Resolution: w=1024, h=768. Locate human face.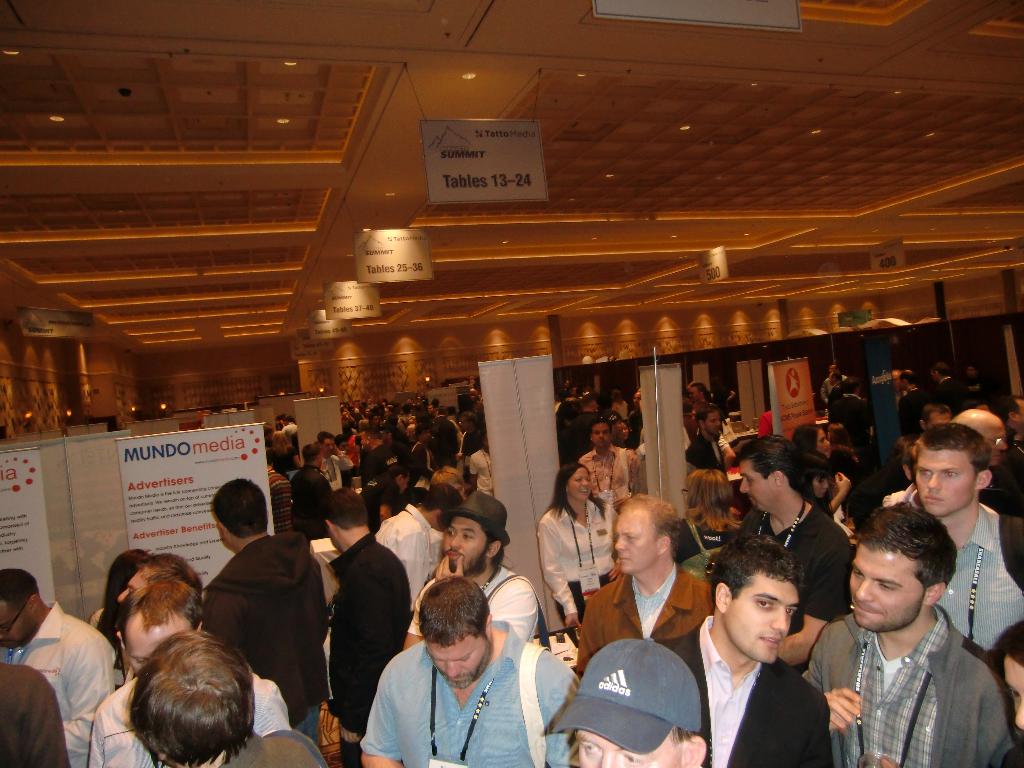
l=847, t=541, r=924, b=630.
